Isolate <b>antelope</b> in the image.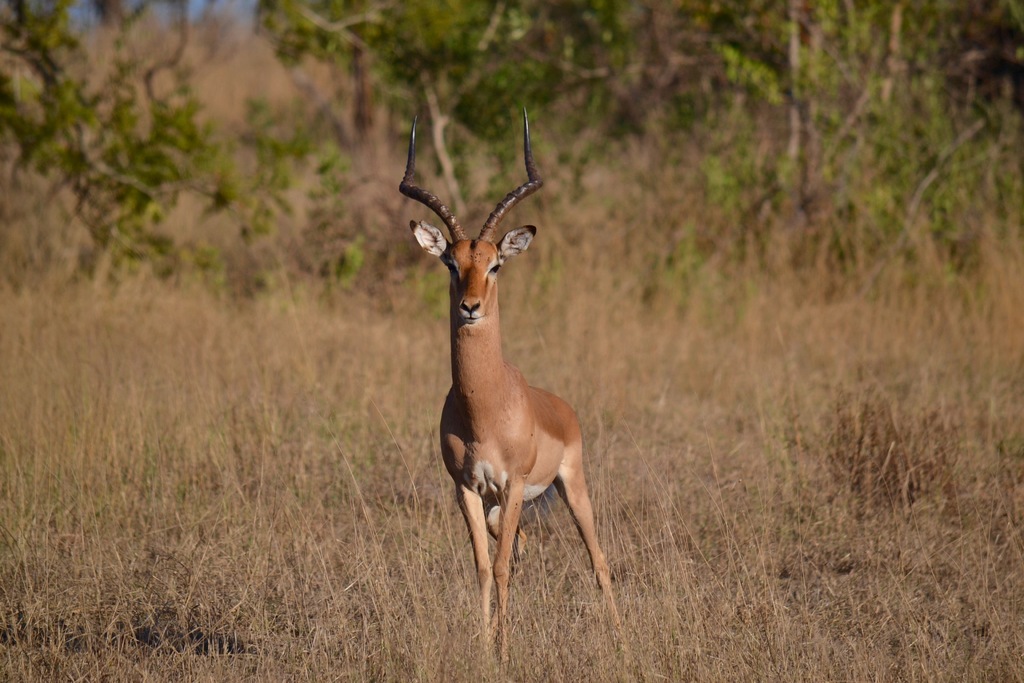
Isolated region: left=398, top=115, right=646, bottom=682.
